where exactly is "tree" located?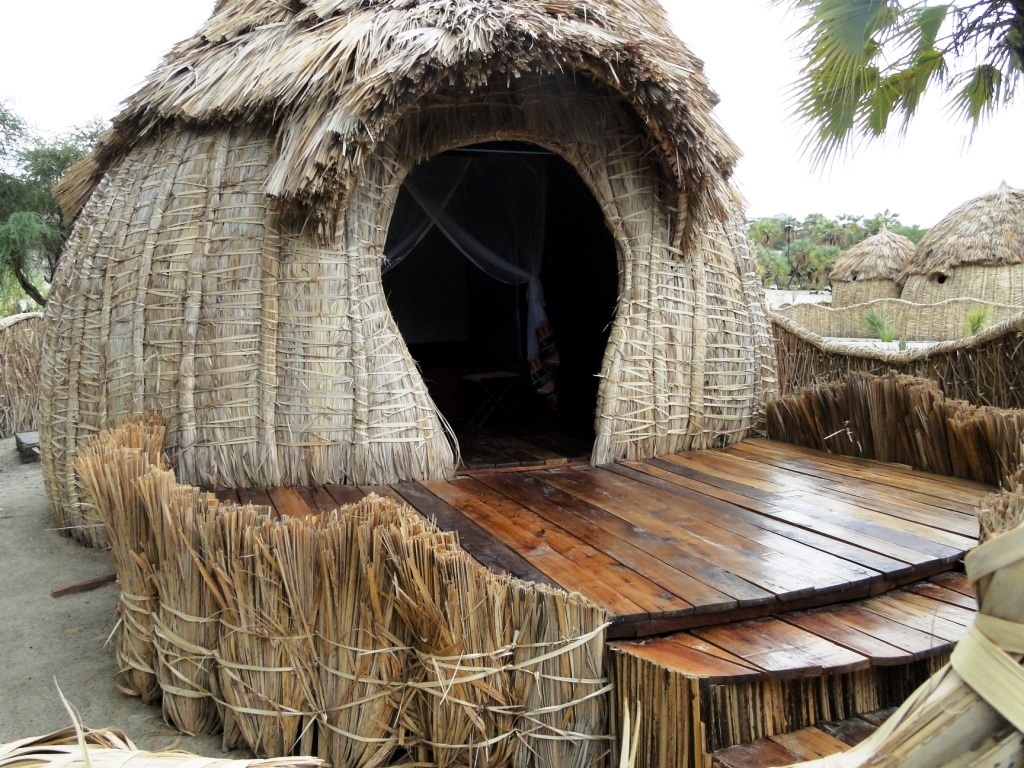
Its bounding box is detection(846, 311, 887, 354).
